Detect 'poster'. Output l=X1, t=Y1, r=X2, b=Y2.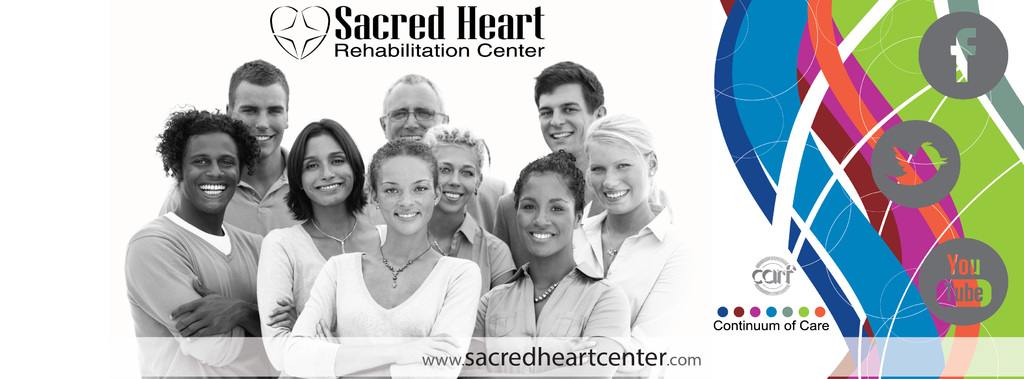
l=0, t=0, r=1023, b=378.
